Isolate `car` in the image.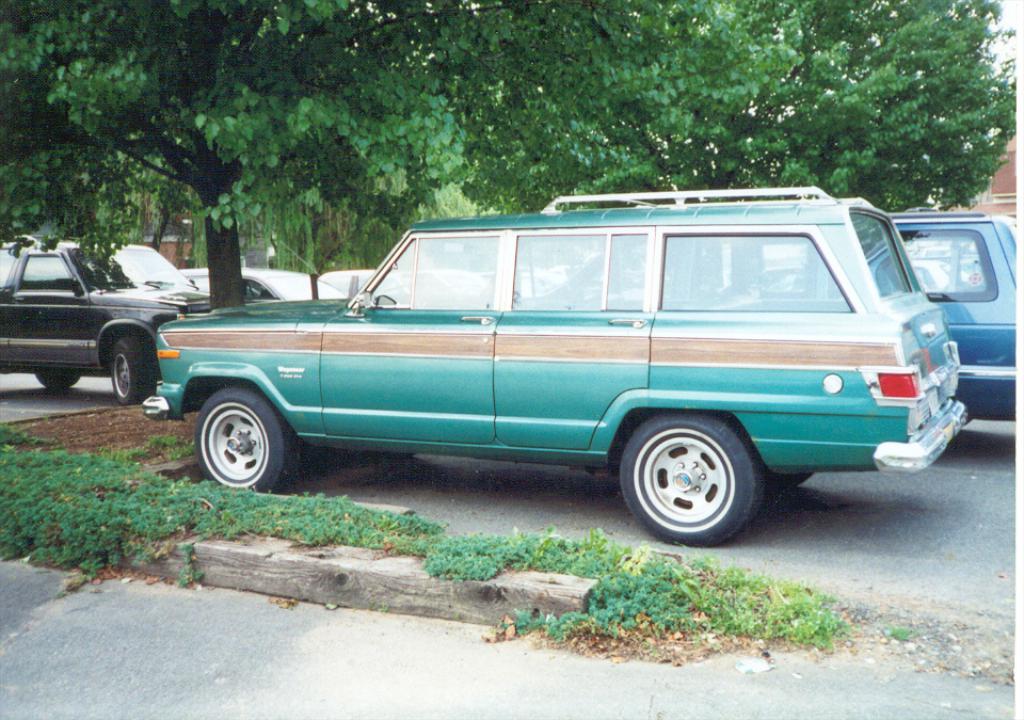
Isolated region: 0,234,211,404.
